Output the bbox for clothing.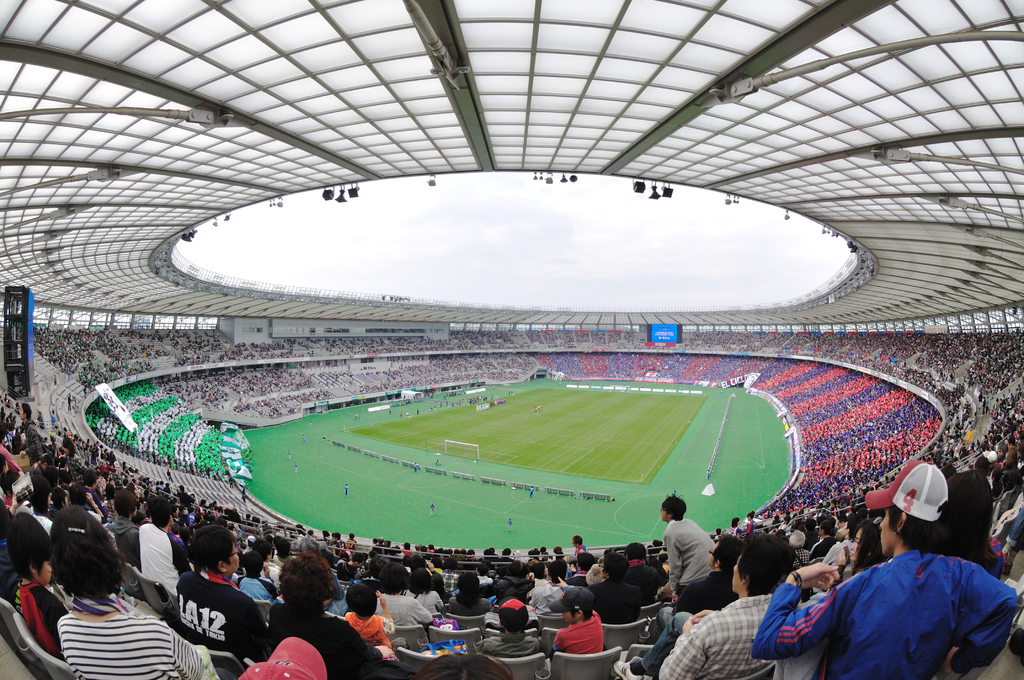
[822,538,849,566].
